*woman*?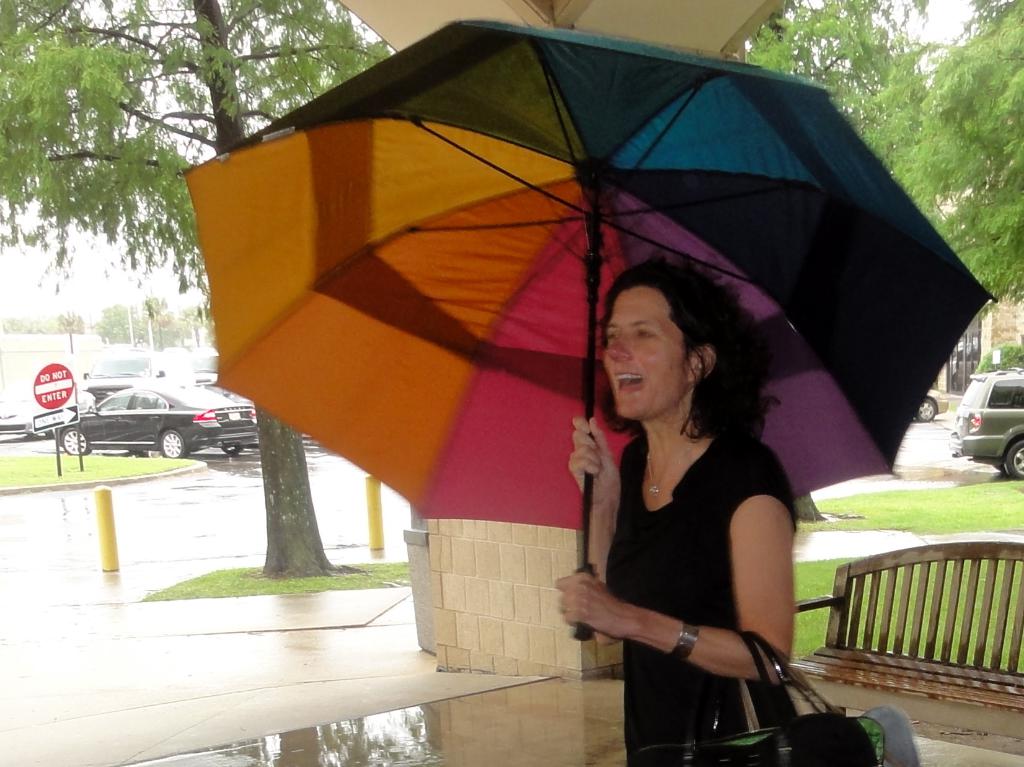
box=[547, 239, 822, 766]
